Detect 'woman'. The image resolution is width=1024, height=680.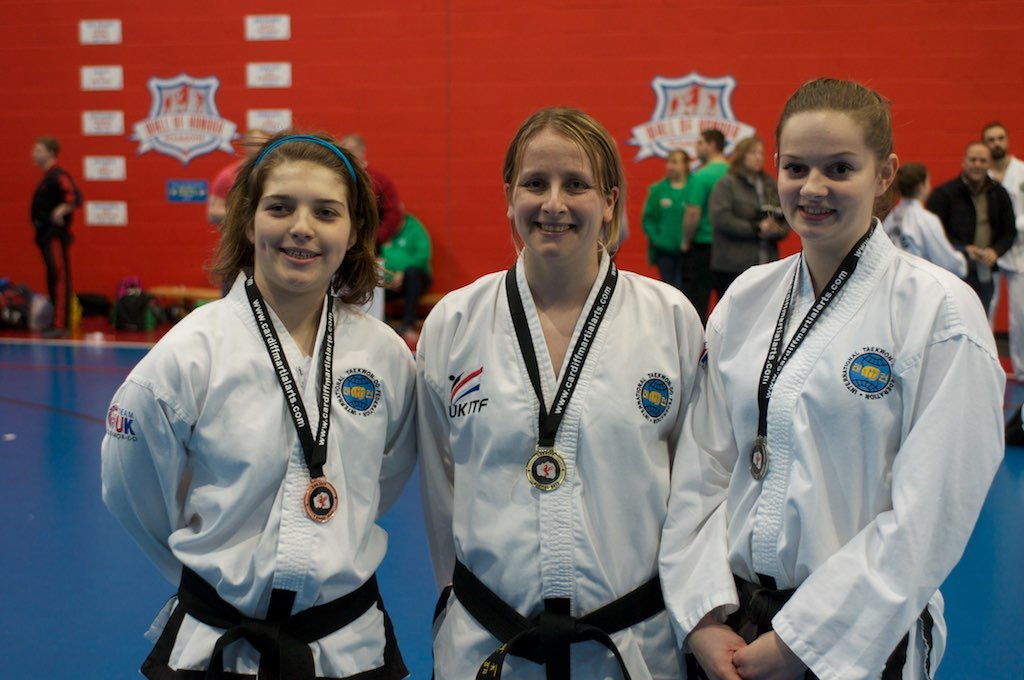
[left=106, top=117, right=423, bottom=679].
